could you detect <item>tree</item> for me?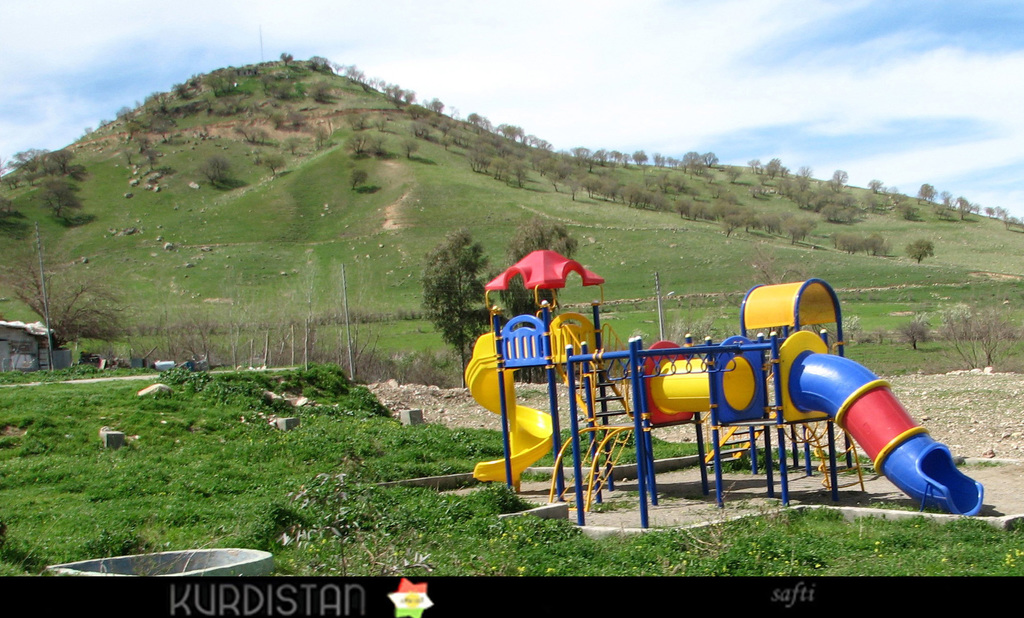
Detection result: (left=0, top=189, right=23, bottom=219).
